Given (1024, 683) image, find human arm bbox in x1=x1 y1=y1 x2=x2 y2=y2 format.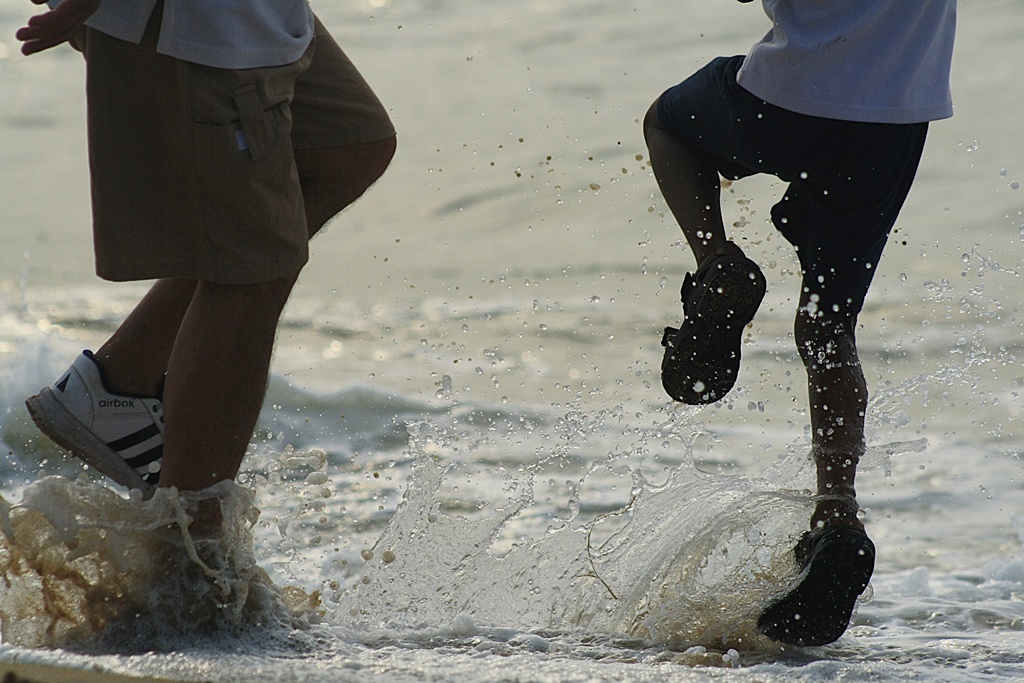
x1=14 y1=0 x2=101 y2=57.
